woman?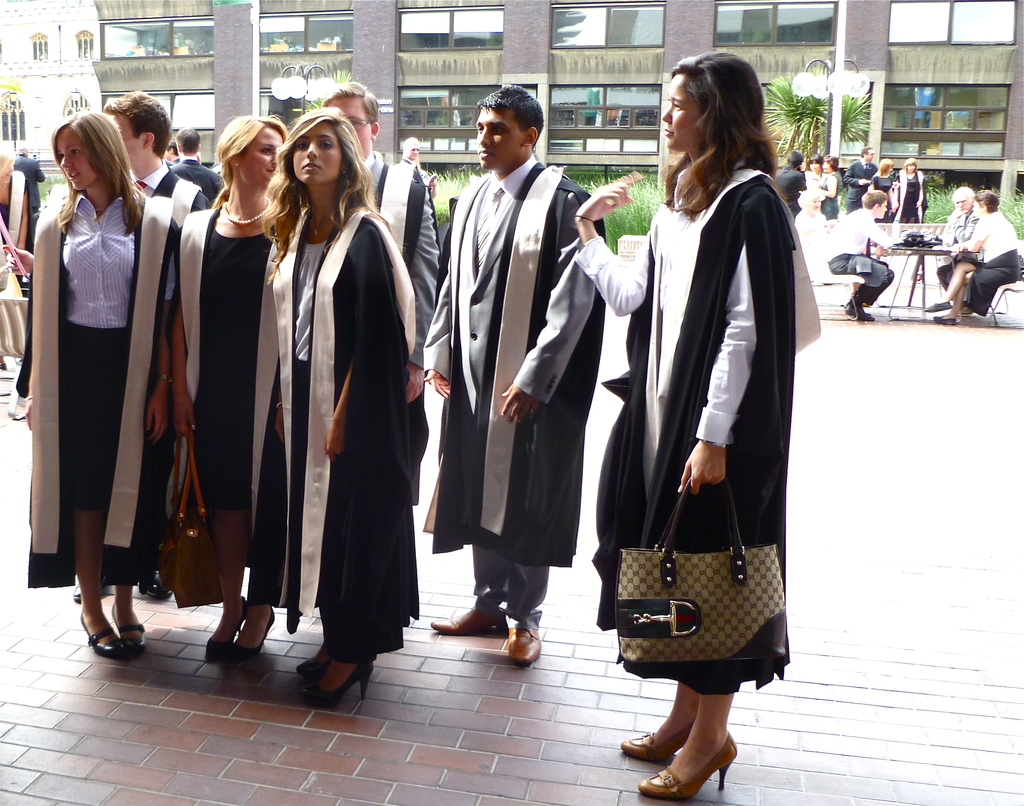
select_region(816, 153, 843, 225)
